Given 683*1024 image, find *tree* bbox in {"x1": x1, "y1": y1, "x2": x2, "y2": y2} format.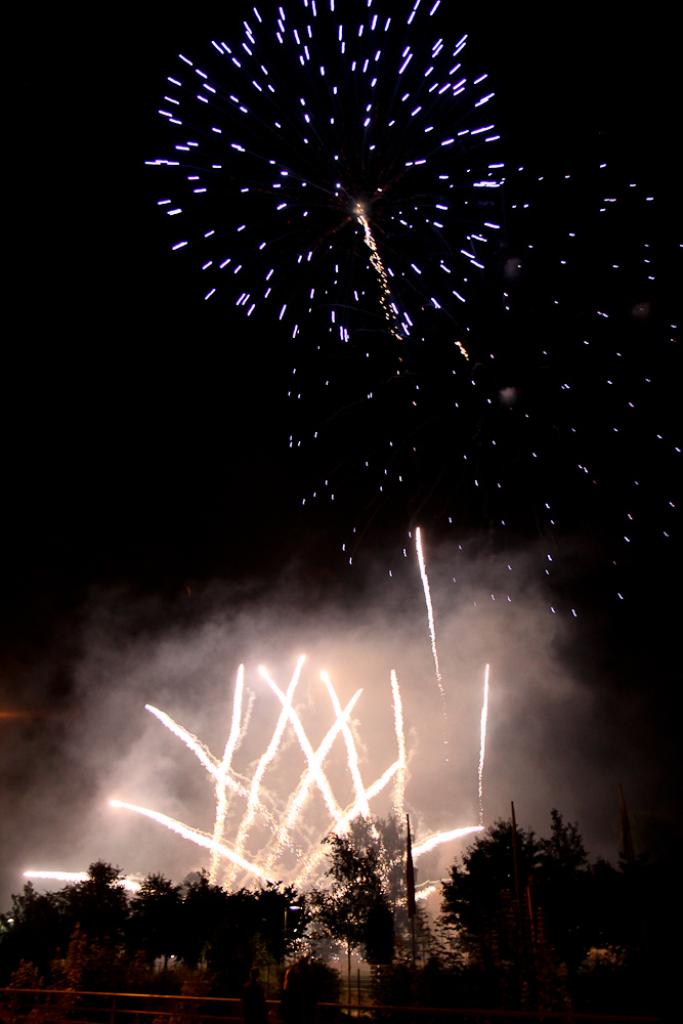
{"x1": 245, "y1": 876, "x2": 302, "y2": 966}.
